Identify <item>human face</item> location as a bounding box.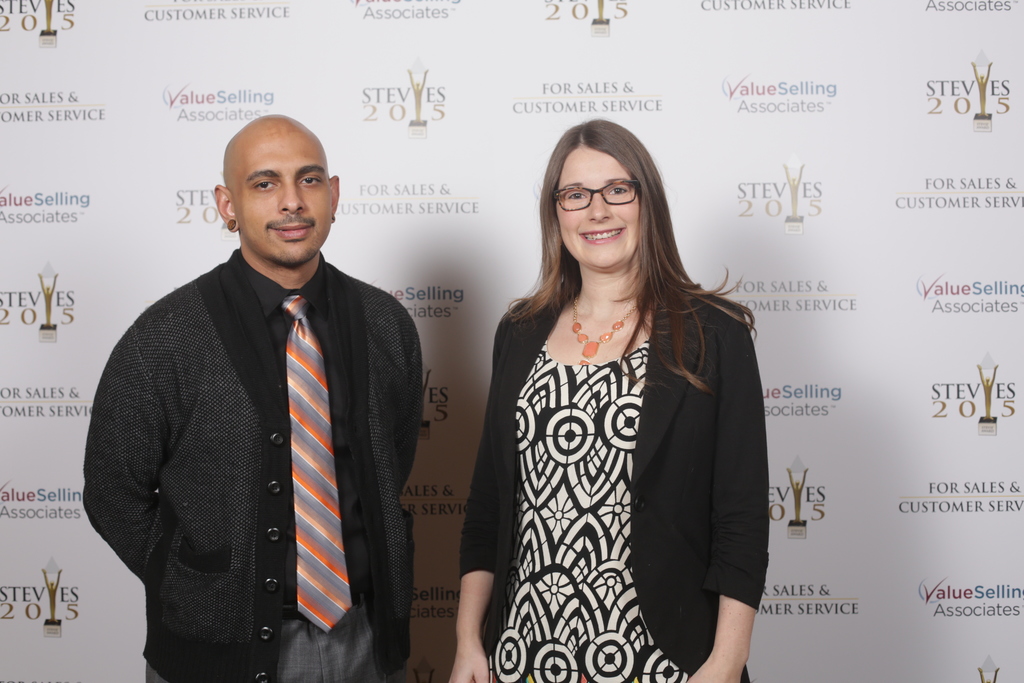
Rect(230, 136, 338, 268).
